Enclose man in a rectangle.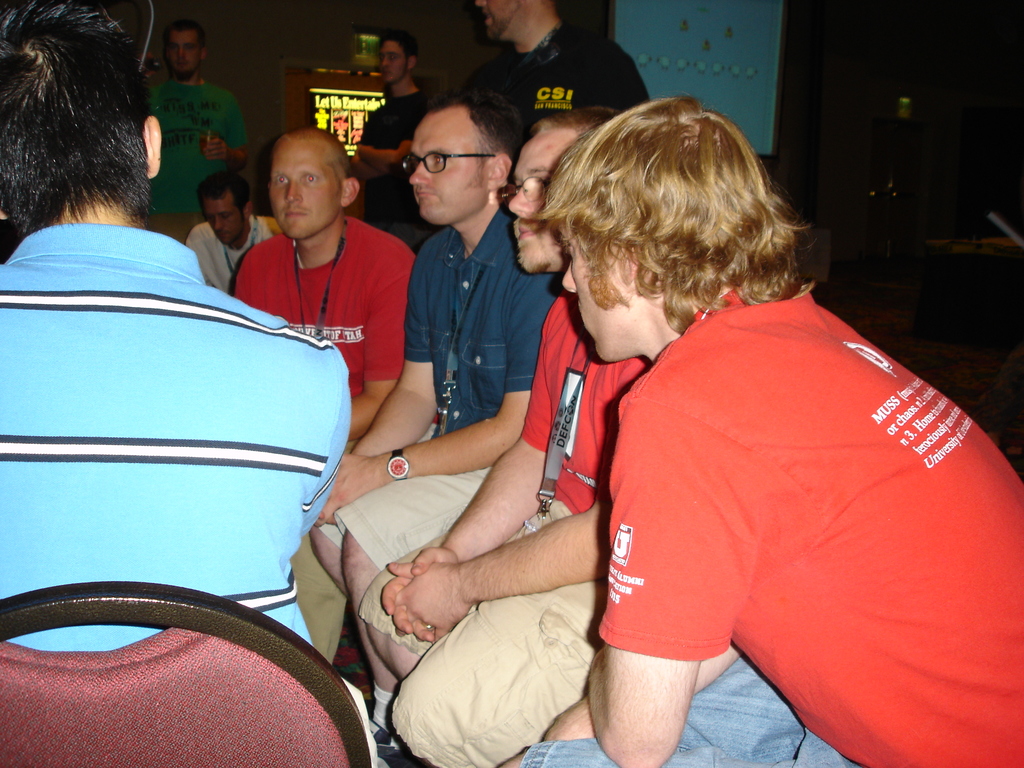
bbox(337, 40, 451, 277).
